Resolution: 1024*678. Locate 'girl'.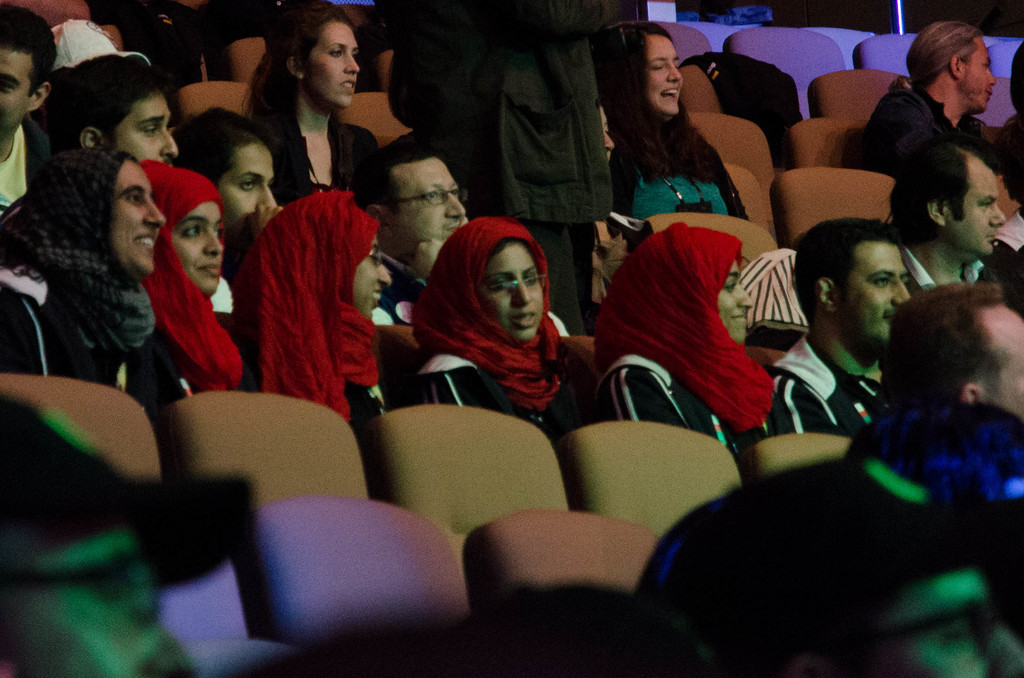
crop(130, 156, 250, 393).
